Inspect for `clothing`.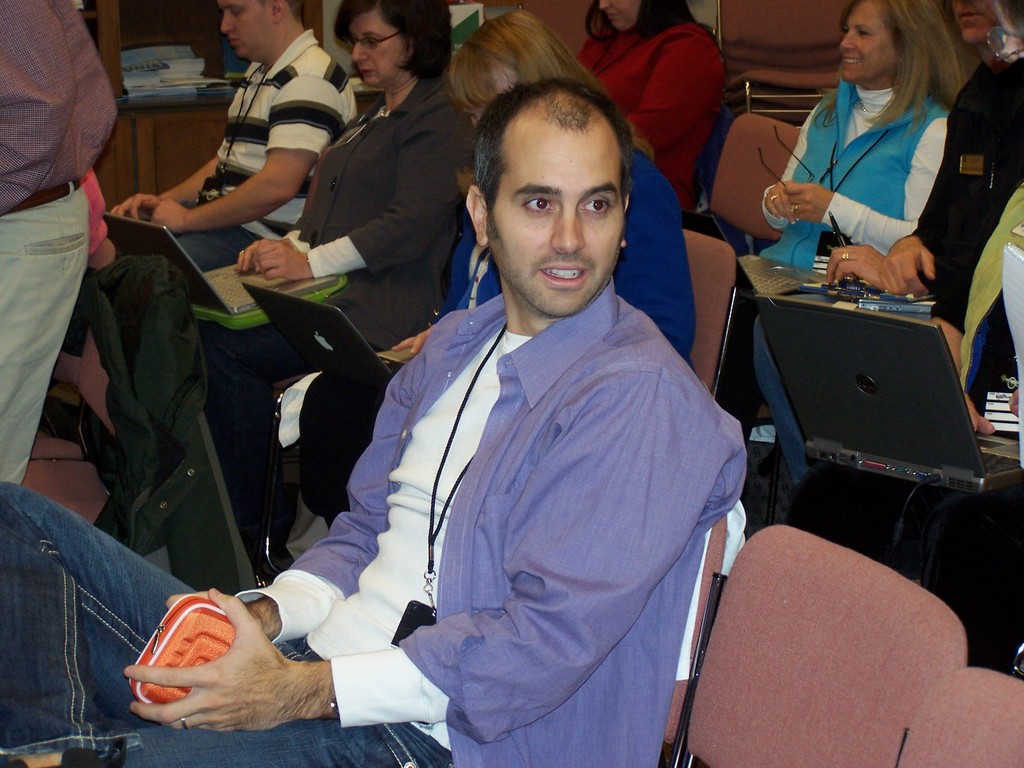
Inspection: pyautogui.locateOnScreen(946, 189, 1023, 456).
